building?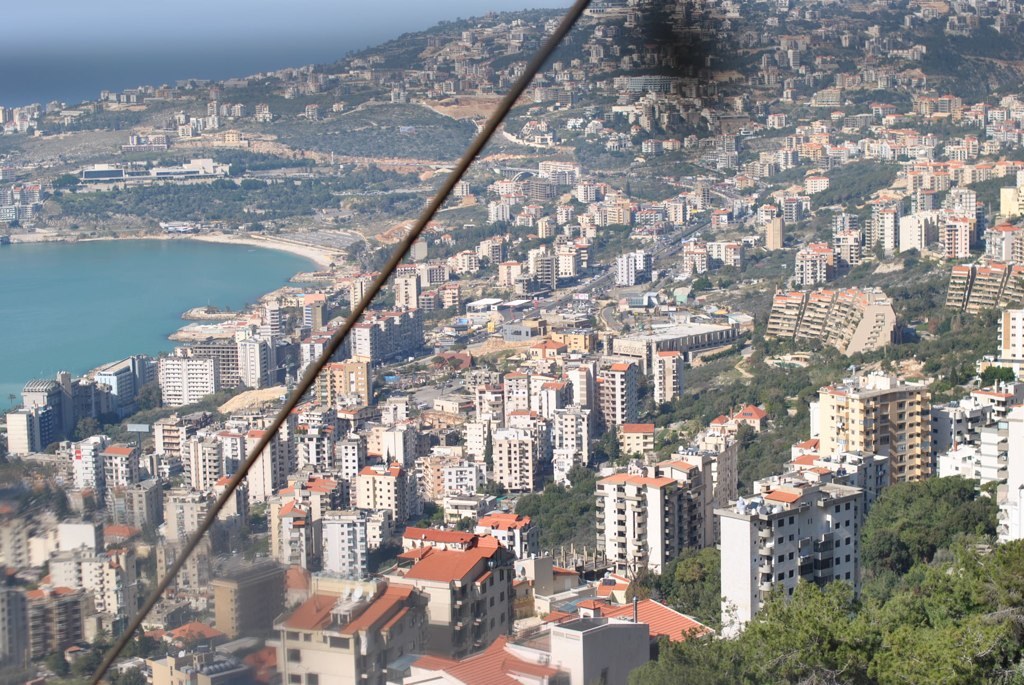
detection(535, 254, 554, 289)
